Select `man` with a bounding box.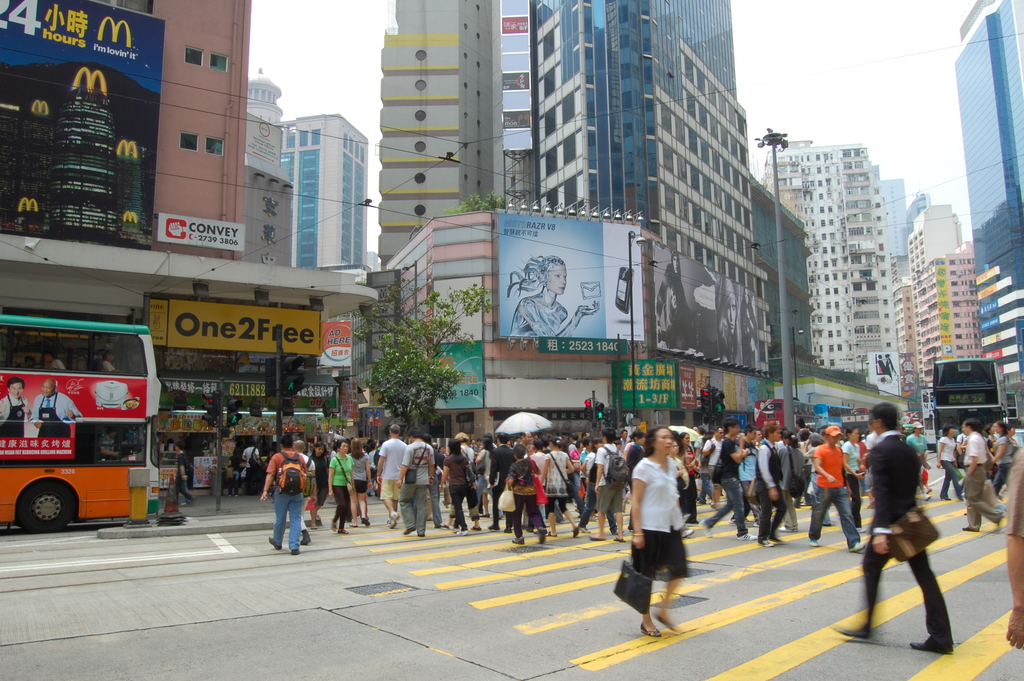
[x1=804, y1=430, x2=866, y2=549].
